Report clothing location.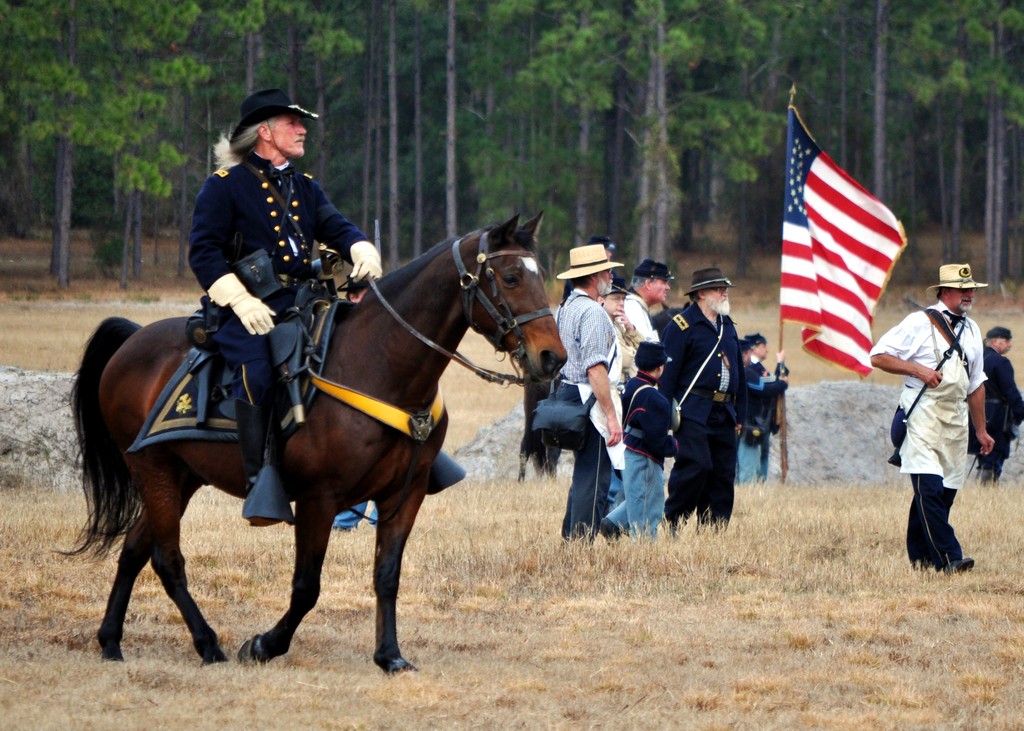
Report: locate(186, 150, 365, 461).
